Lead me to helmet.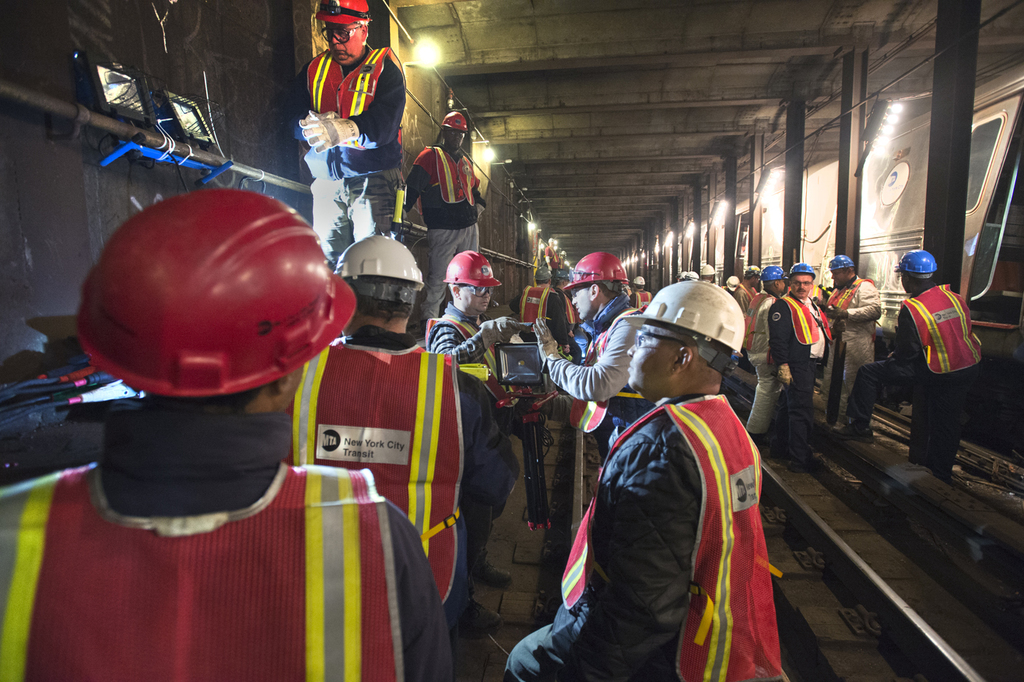
Lead to [441, 249, 506, 292].
